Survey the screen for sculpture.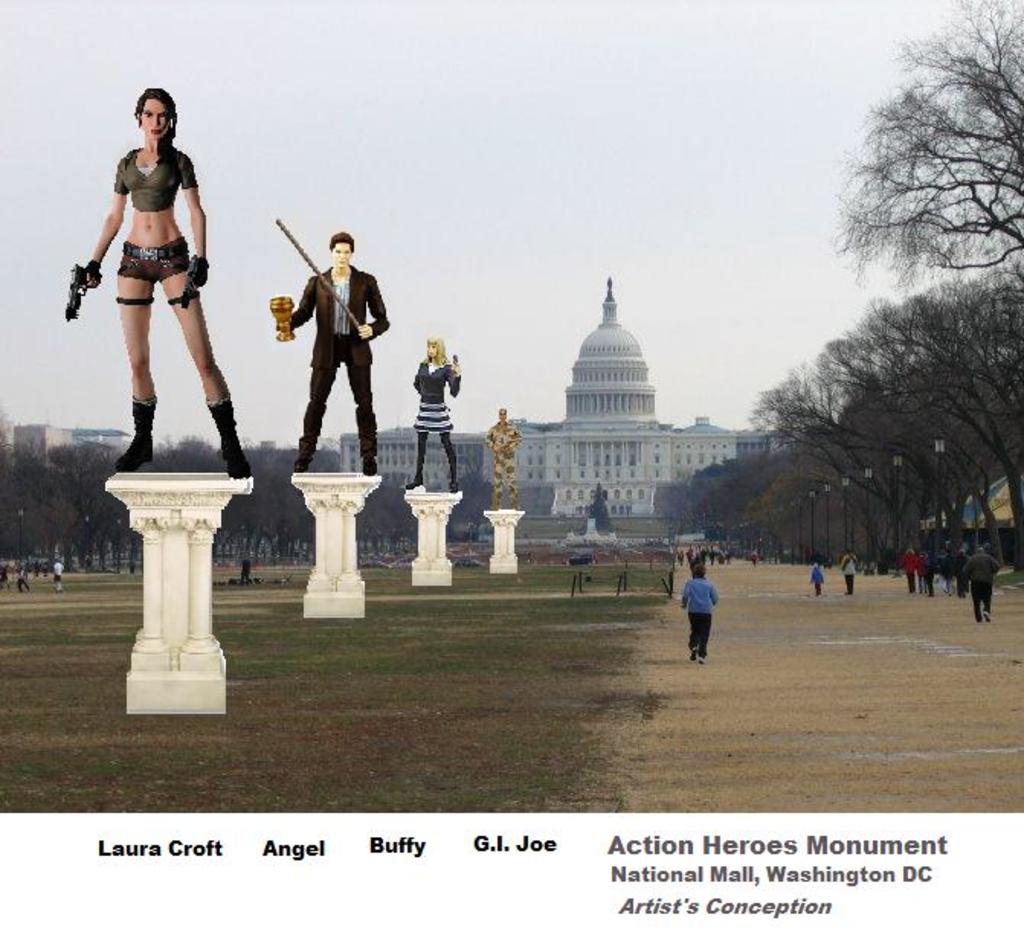
Survey found: (left=481, top=404, right=519, bottom=509).
